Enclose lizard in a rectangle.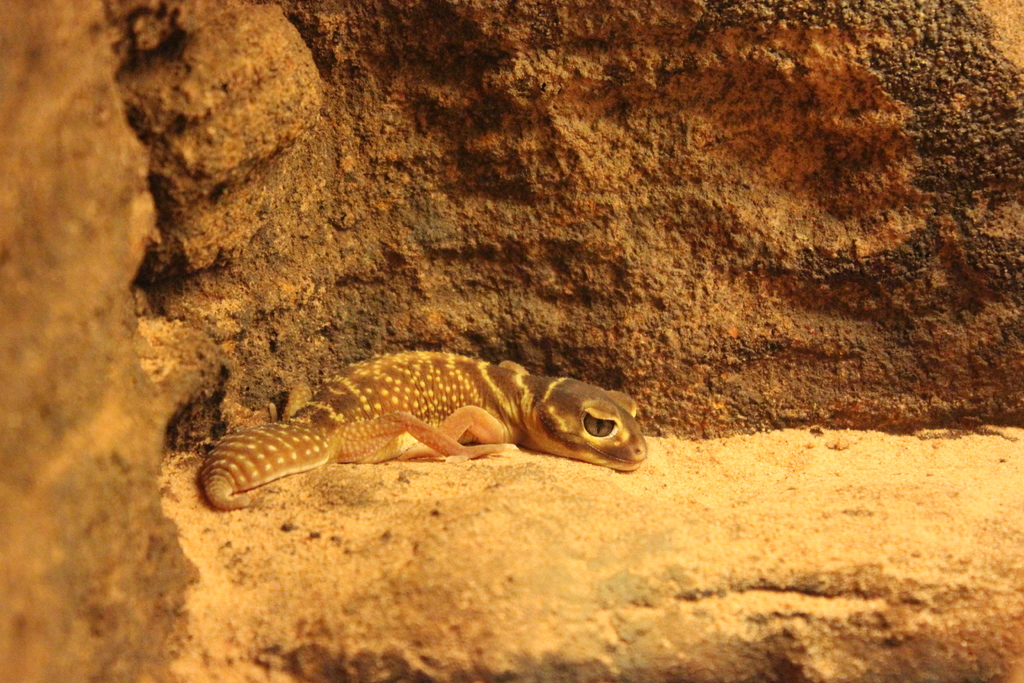
crop(194, 363, 629, 529).
